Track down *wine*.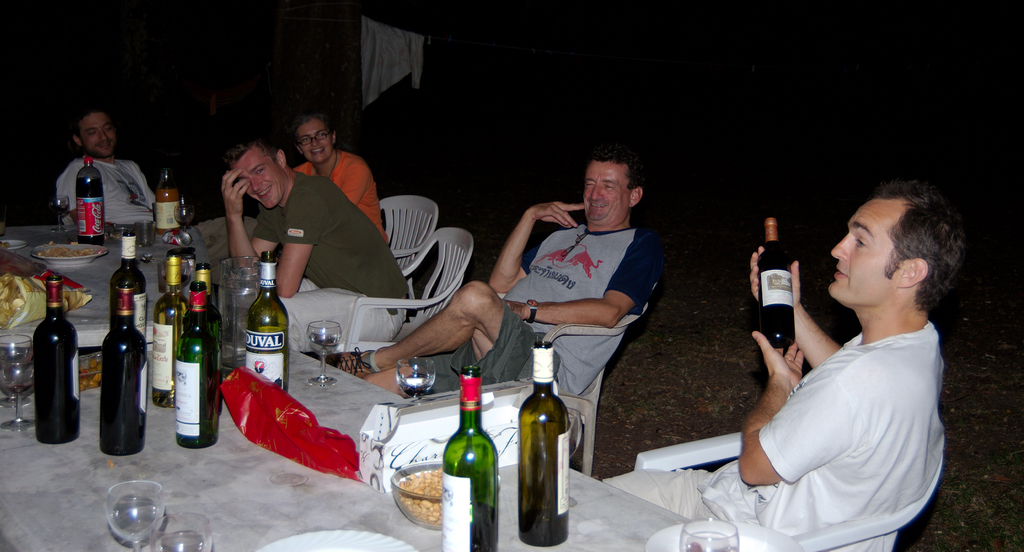
Tracked to (left=754, top=209, right=800, bottom=346).
